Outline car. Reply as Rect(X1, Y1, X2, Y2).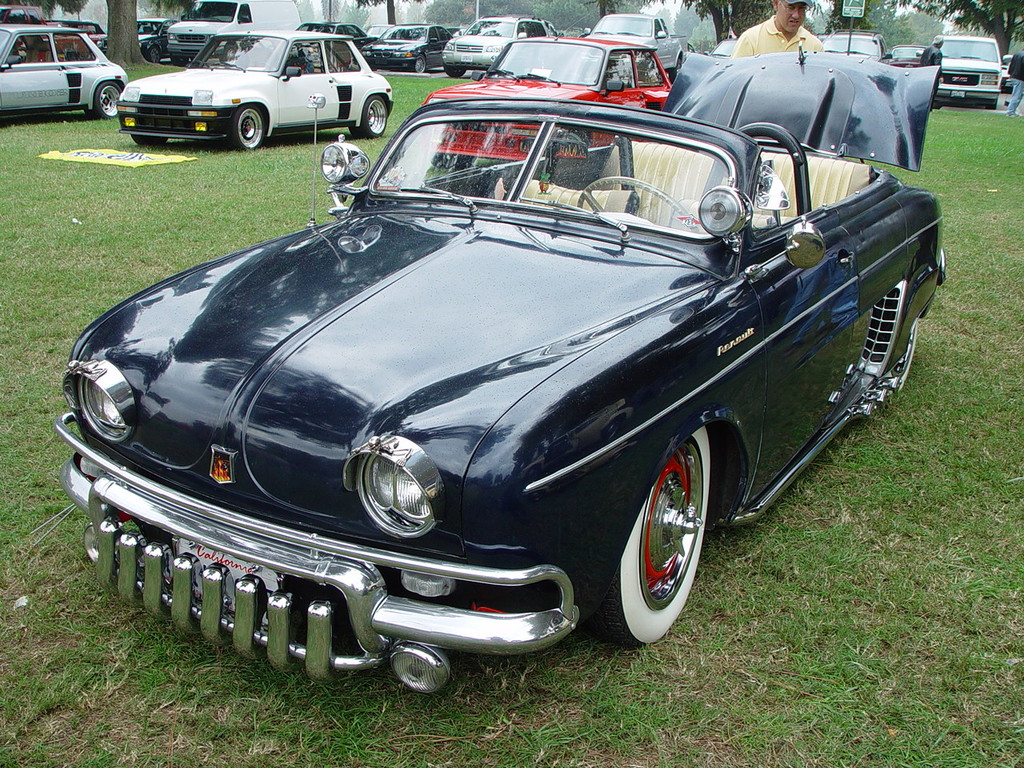
Rect(118, 25, 401, 153).
